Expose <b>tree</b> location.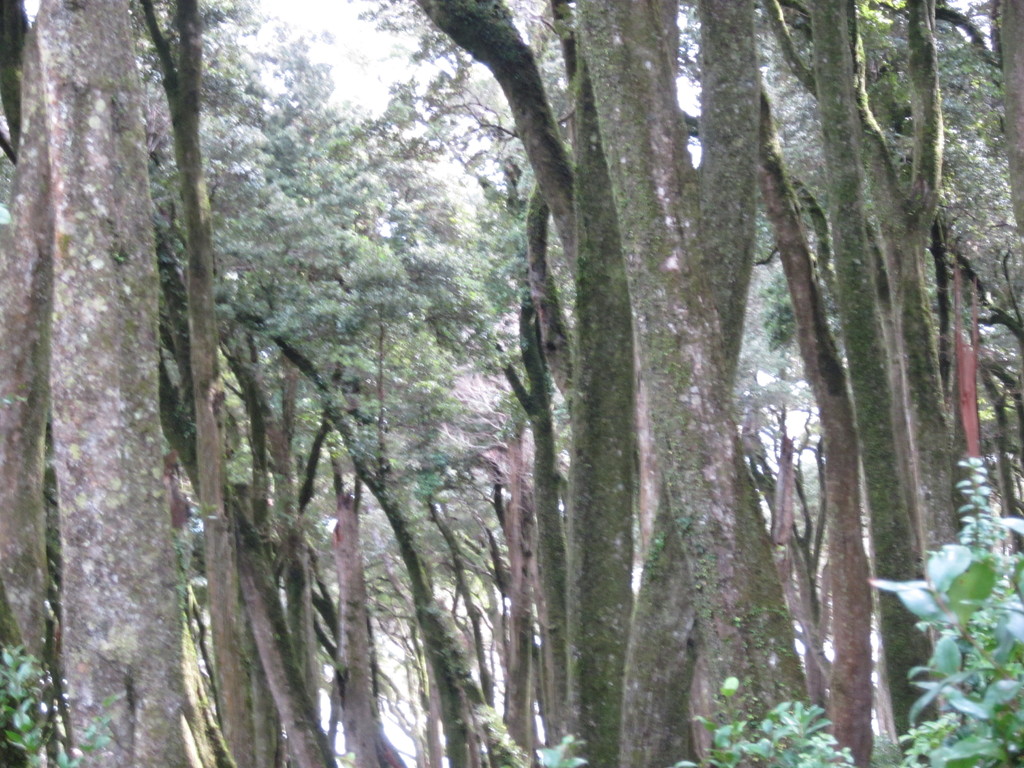
Exposed at crop(408, 0, 765, 765).
